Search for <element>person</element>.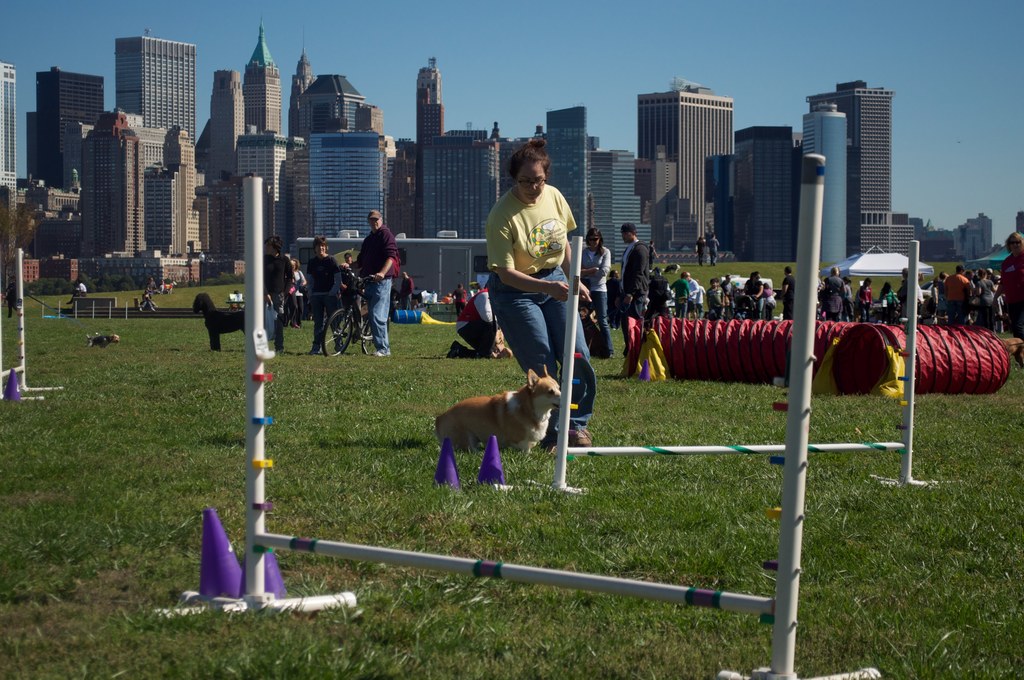
Found at 691 278 706 318.
